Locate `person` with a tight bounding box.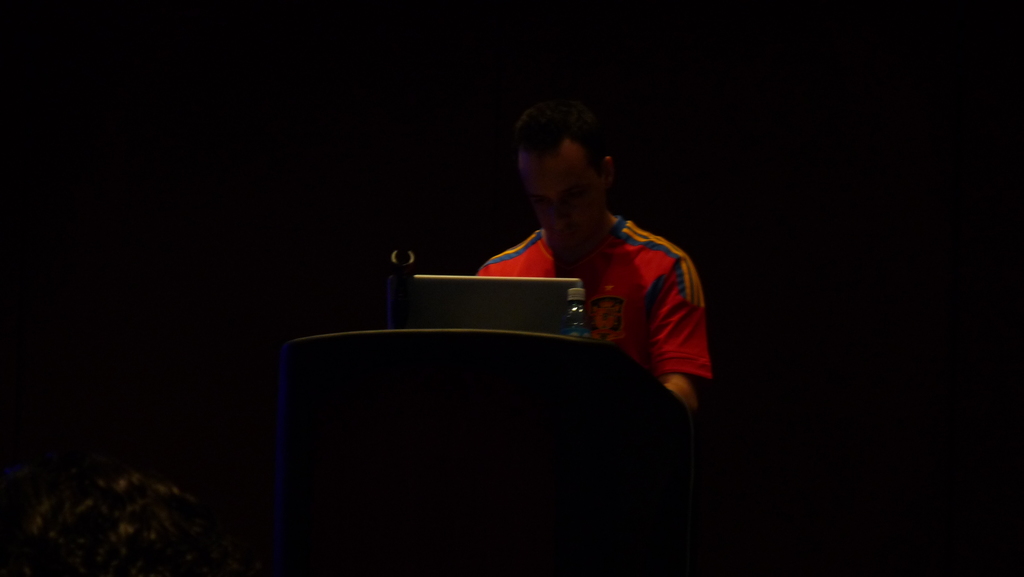
(left=479, top=101, right=708, bottom=398).
